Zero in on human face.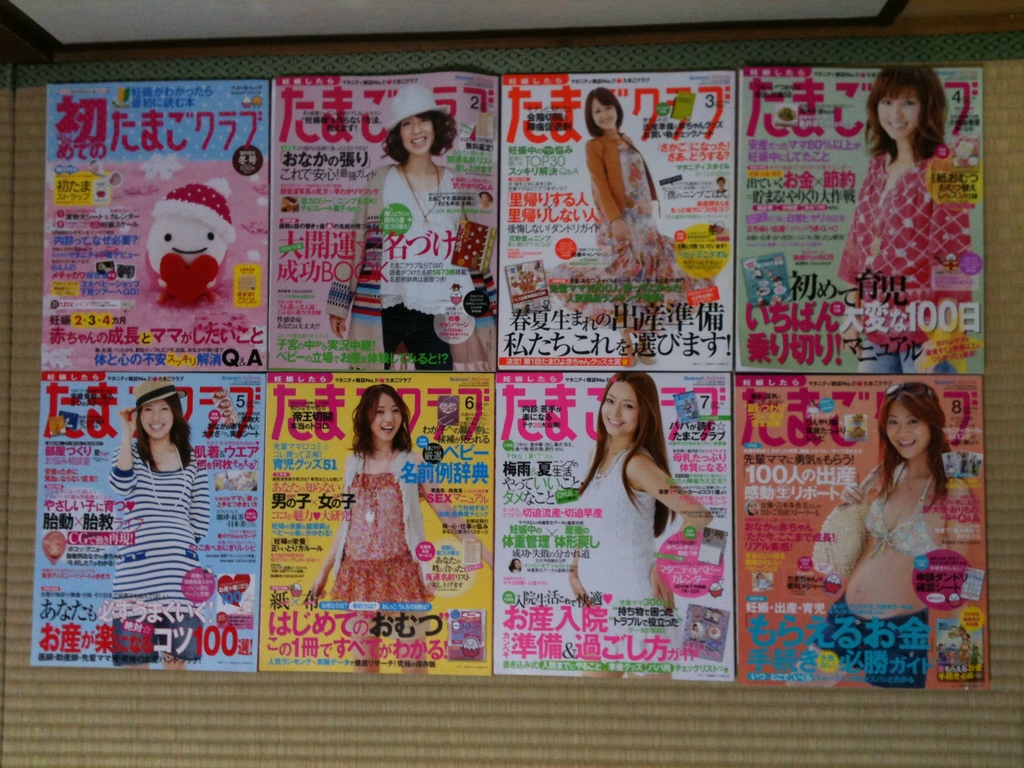
Zeroed in: [x1=140, y1=402, x2=174, y2=439].
